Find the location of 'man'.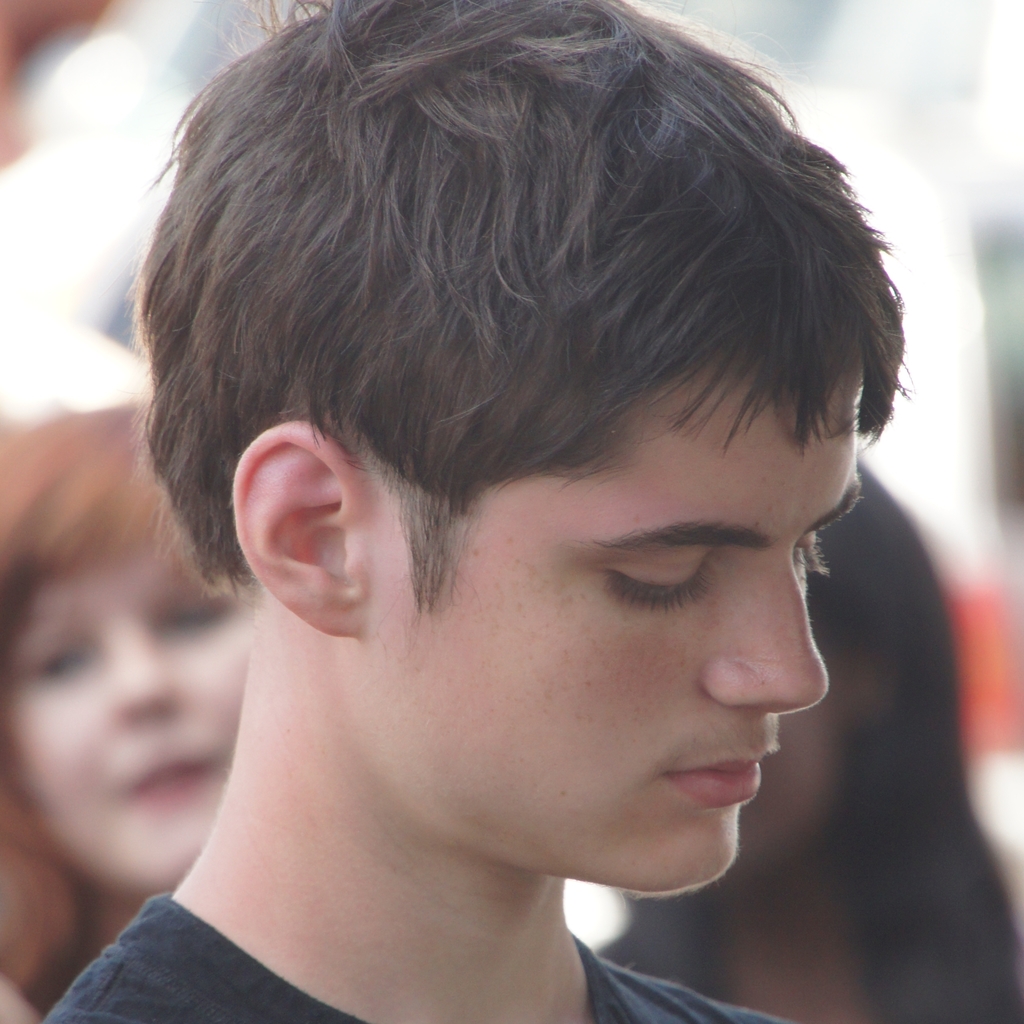
Location: rect(44, 7, 1002, 1023).
